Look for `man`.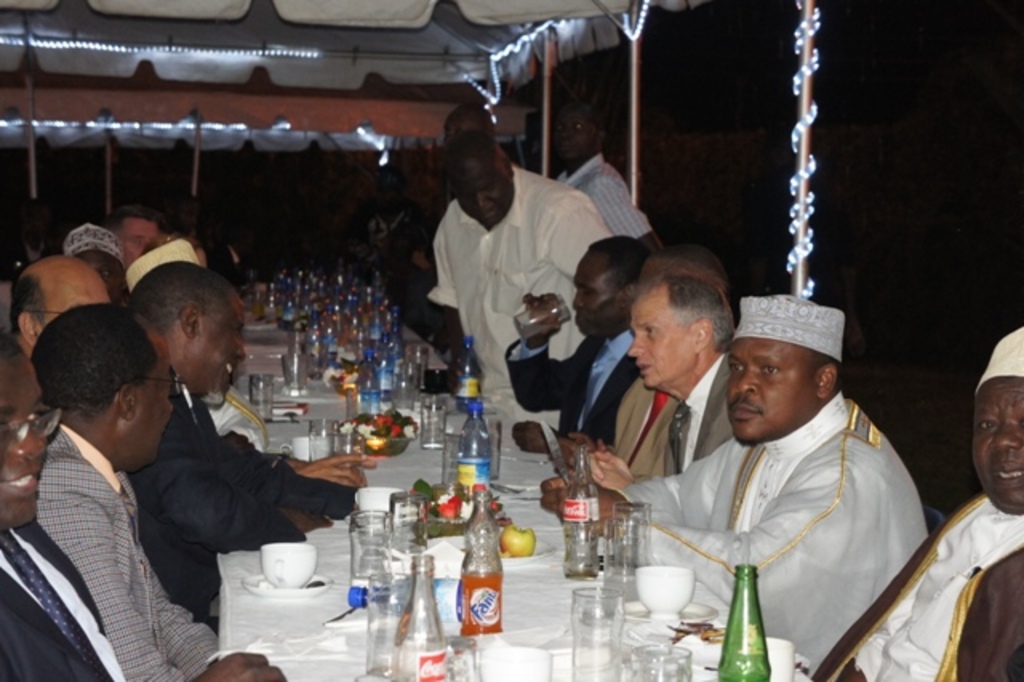
Found: Rect(507, 235, 653, 475).
